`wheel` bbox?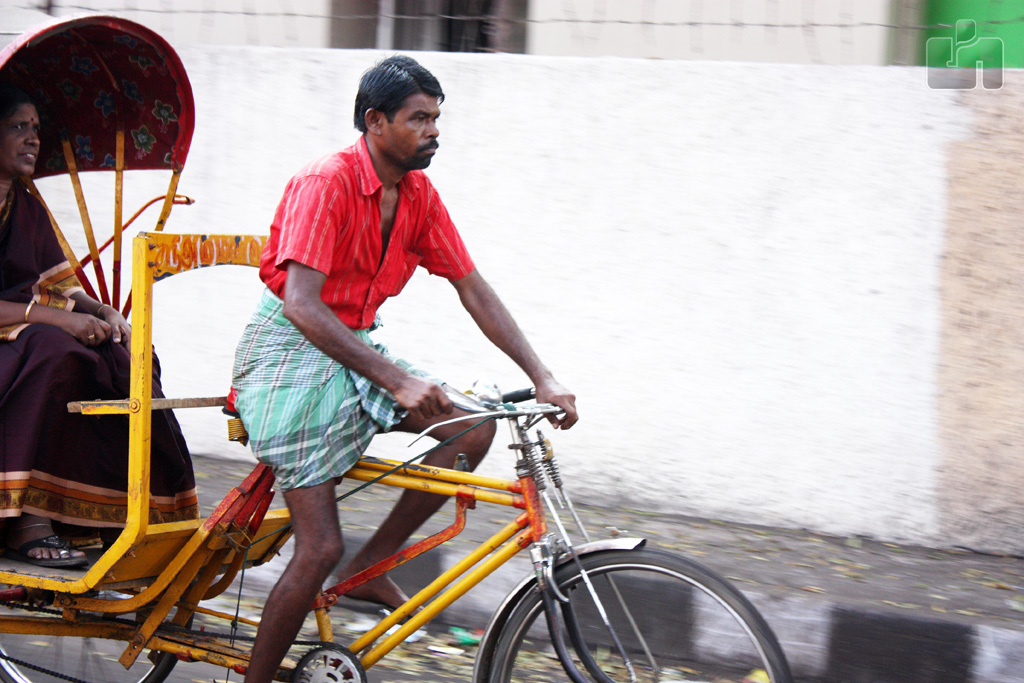
486 545 798 682
